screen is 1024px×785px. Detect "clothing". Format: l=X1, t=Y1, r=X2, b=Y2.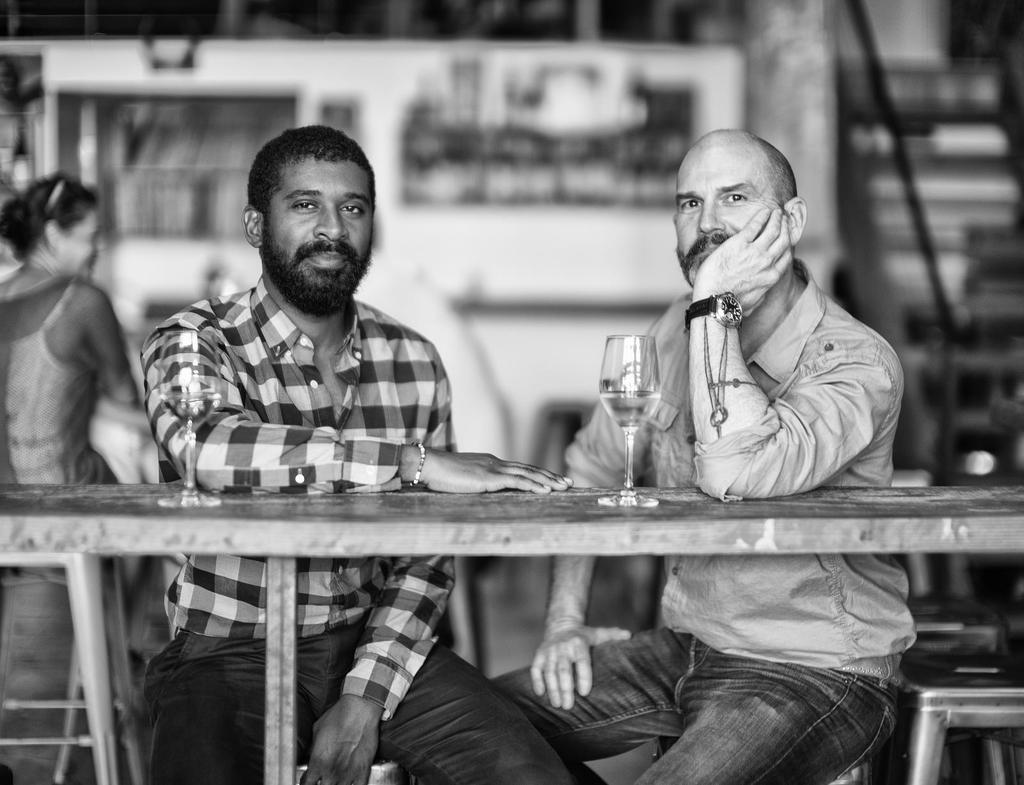
l=0, t=281, r=125, b=591.
